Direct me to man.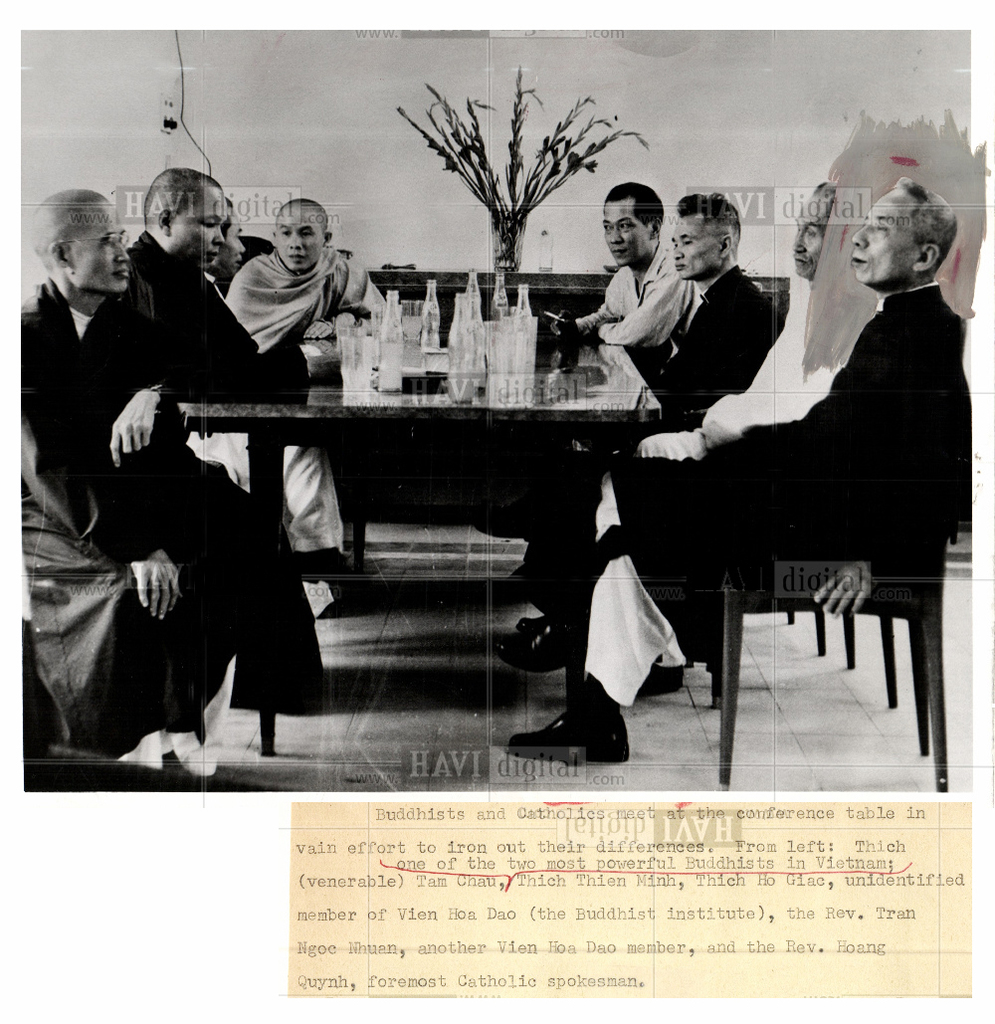
Direction: crop(541, 178, 707, 380).
